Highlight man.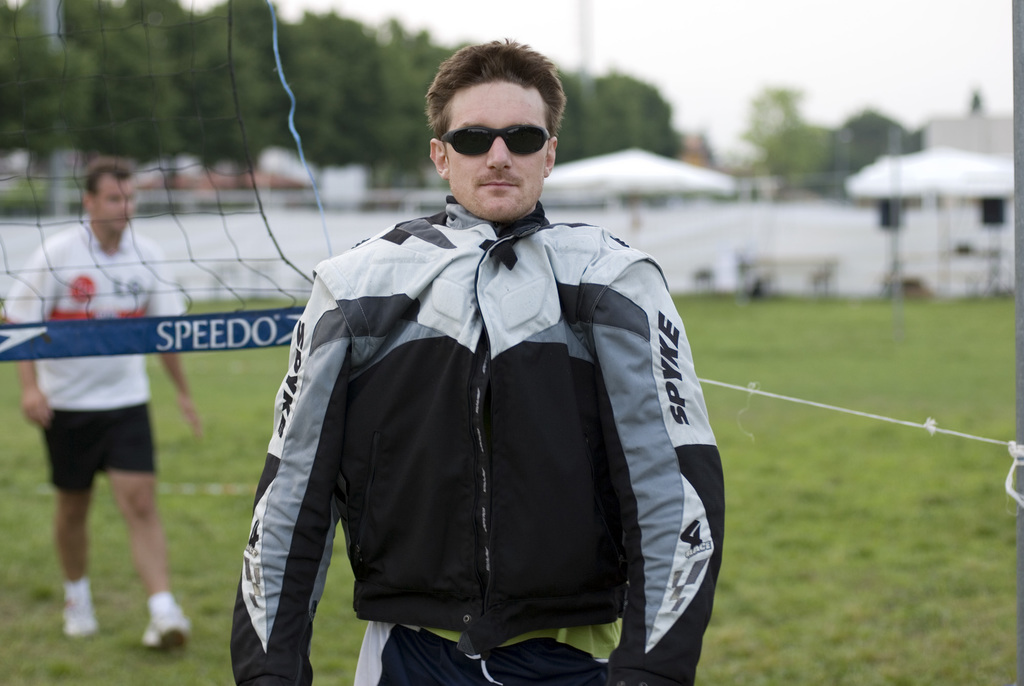
Highlighted region: 0 148 209 657.
